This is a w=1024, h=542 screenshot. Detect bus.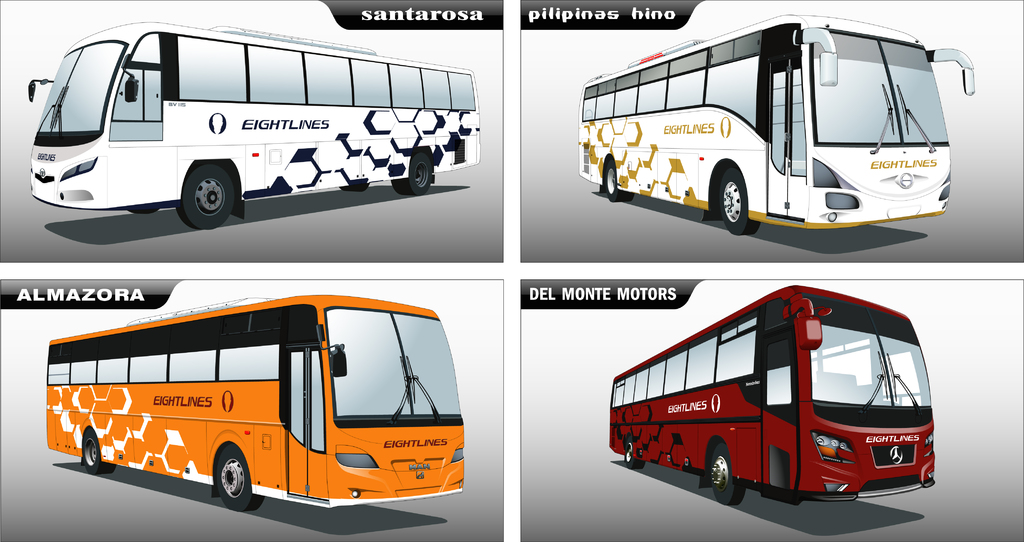
box=[577, 13, 977, 236].
